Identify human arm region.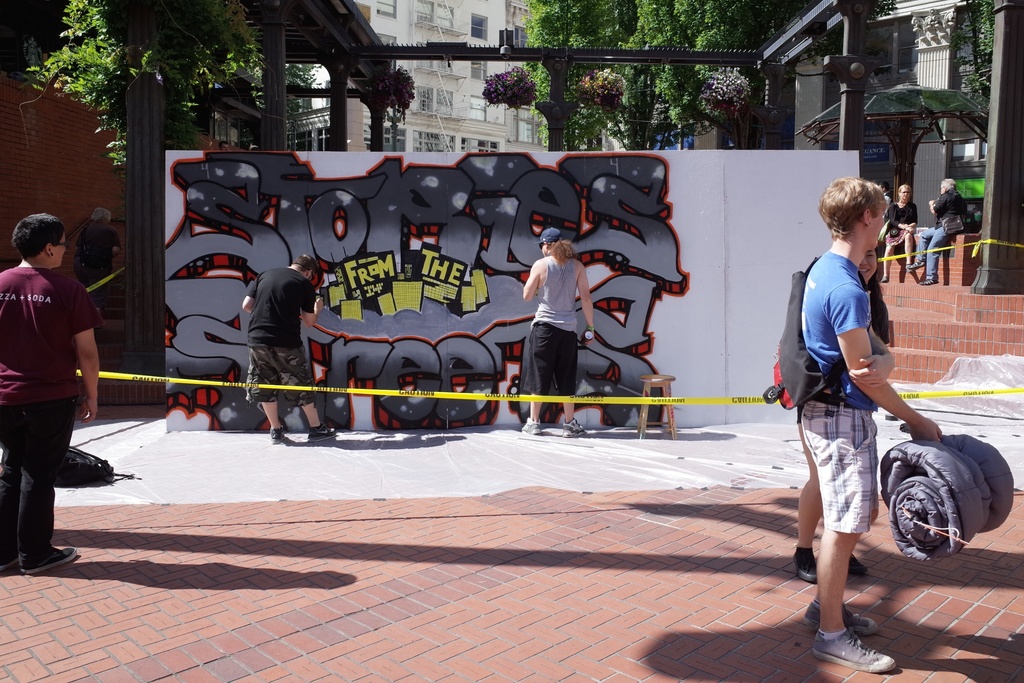
Region: bbox=(68, 276, 108, 425).
